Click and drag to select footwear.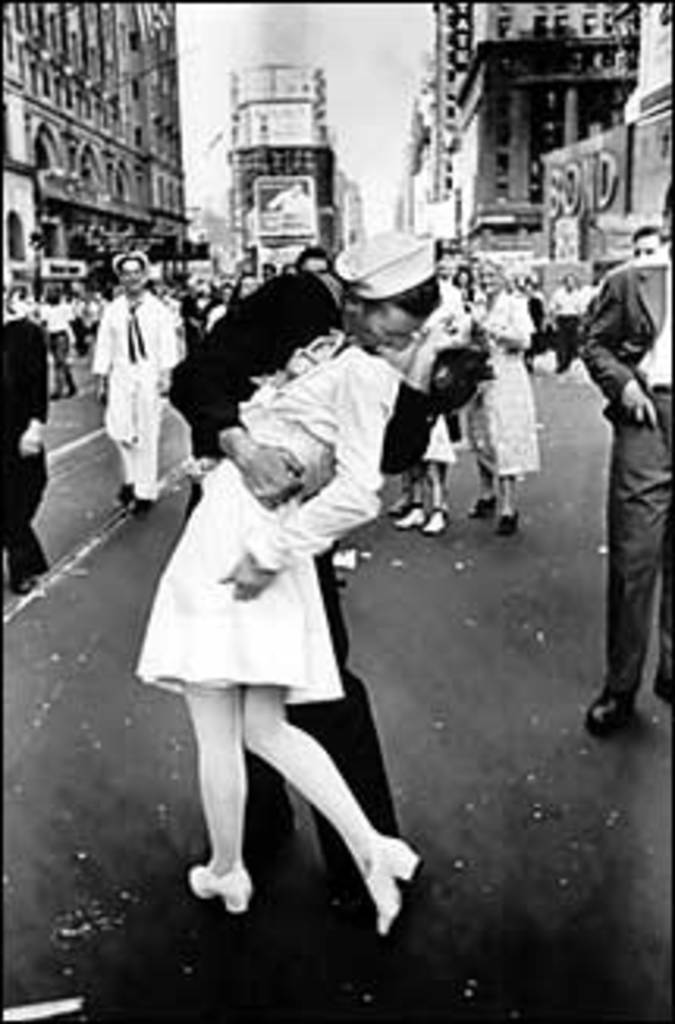
Selection: (left=465, top=496, right=490, bottom=518).
